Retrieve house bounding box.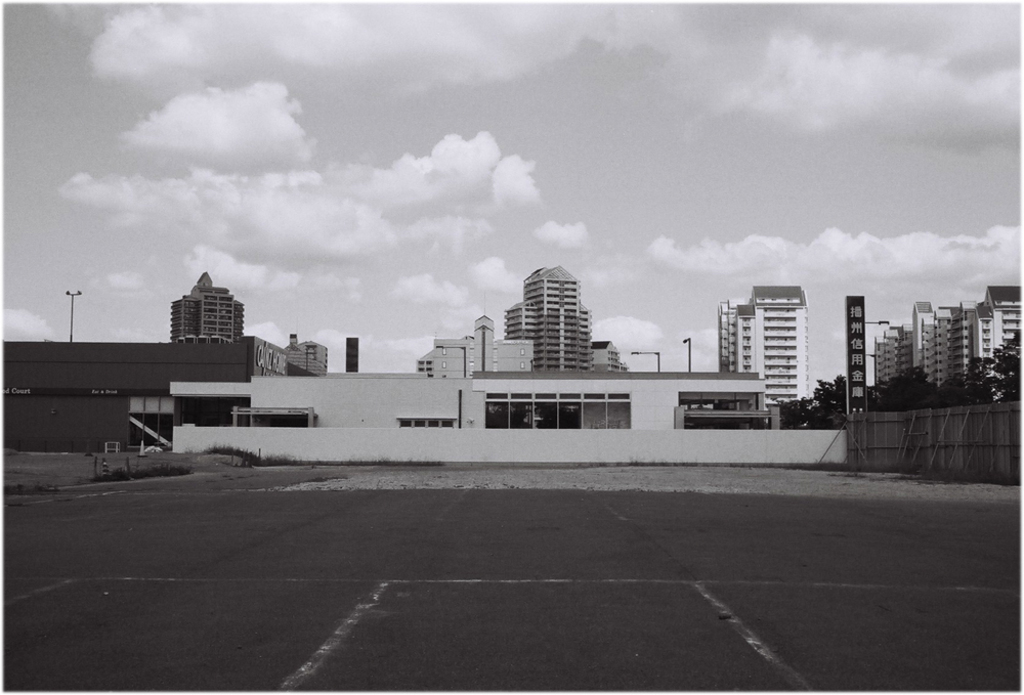
Bounding box: select_region(503, 268, 593, 372).
